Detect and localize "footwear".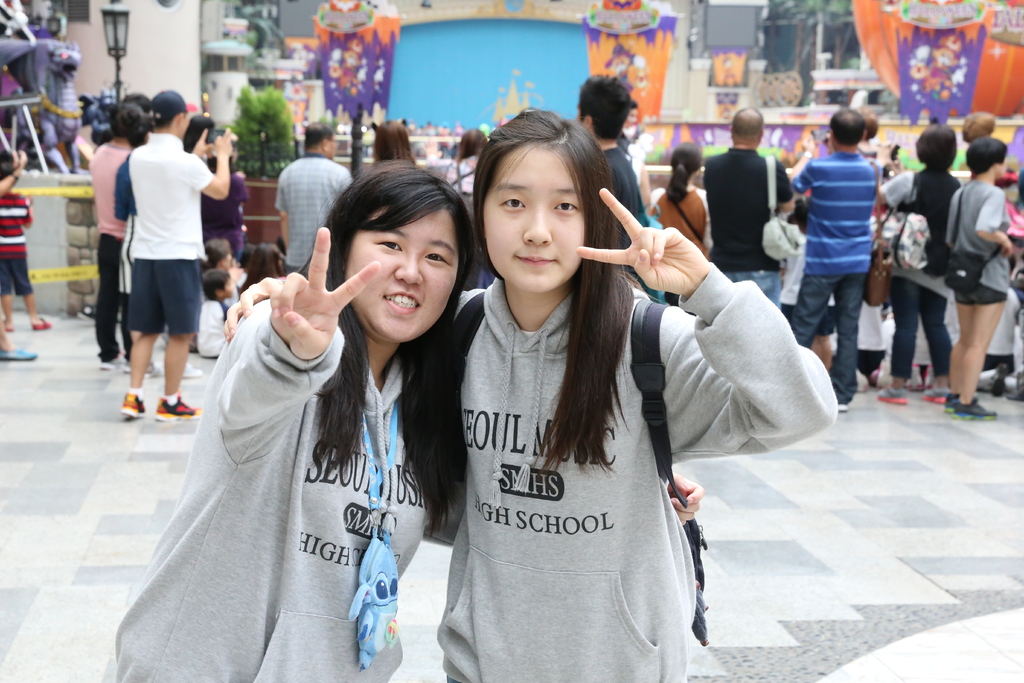
Localized at locate(138, 356, 162, 377).
